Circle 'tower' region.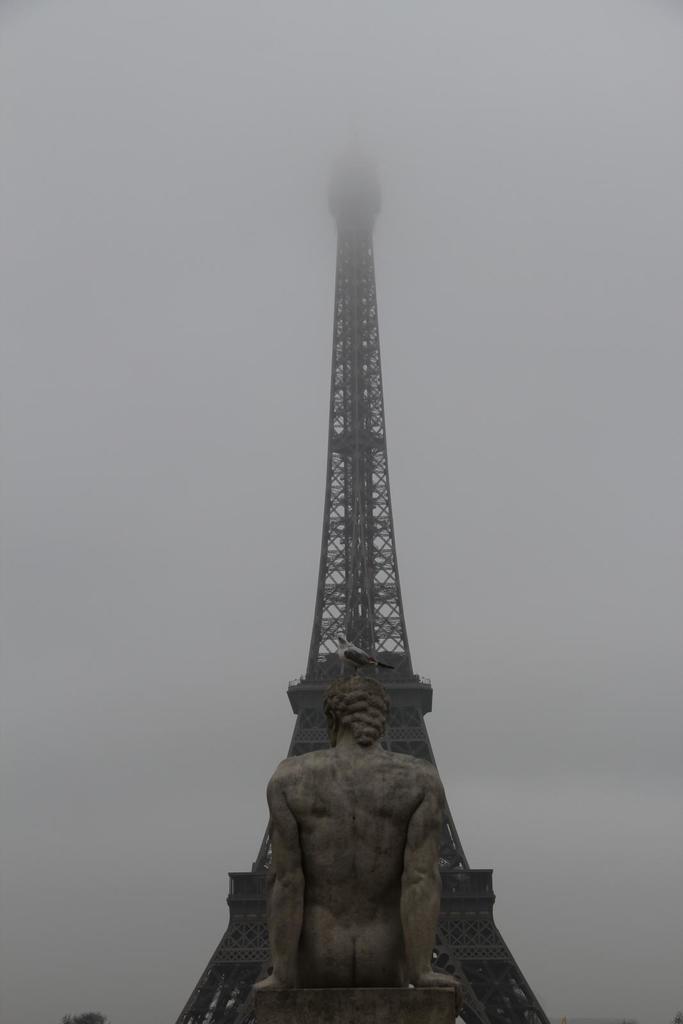
Region: [232, 110, 517, 1014].
